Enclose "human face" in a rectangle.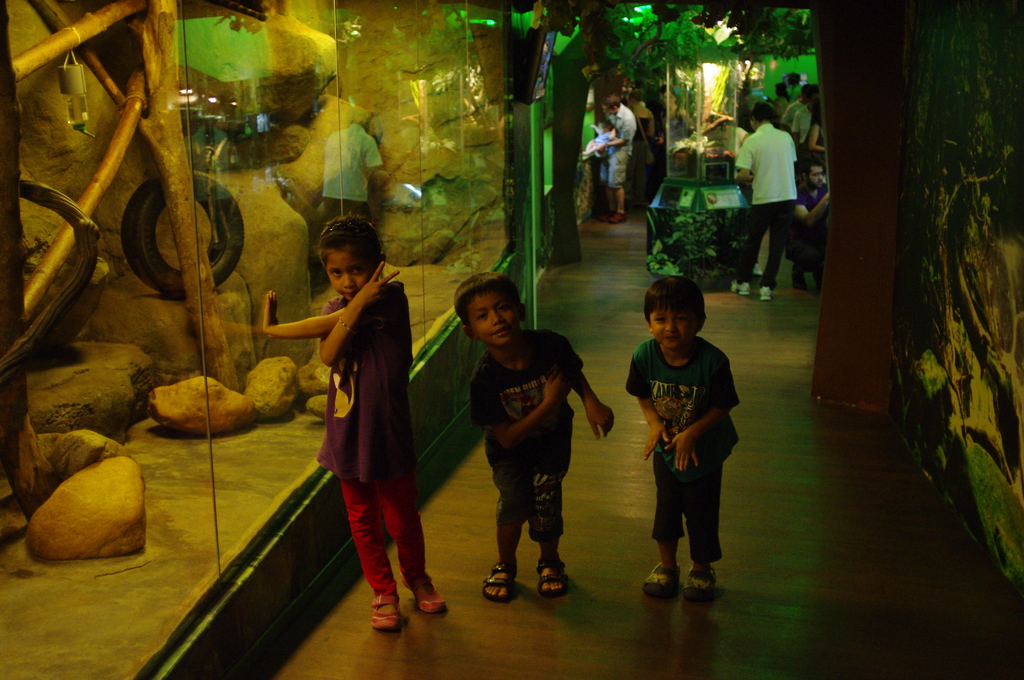
[807,165,826,185].
